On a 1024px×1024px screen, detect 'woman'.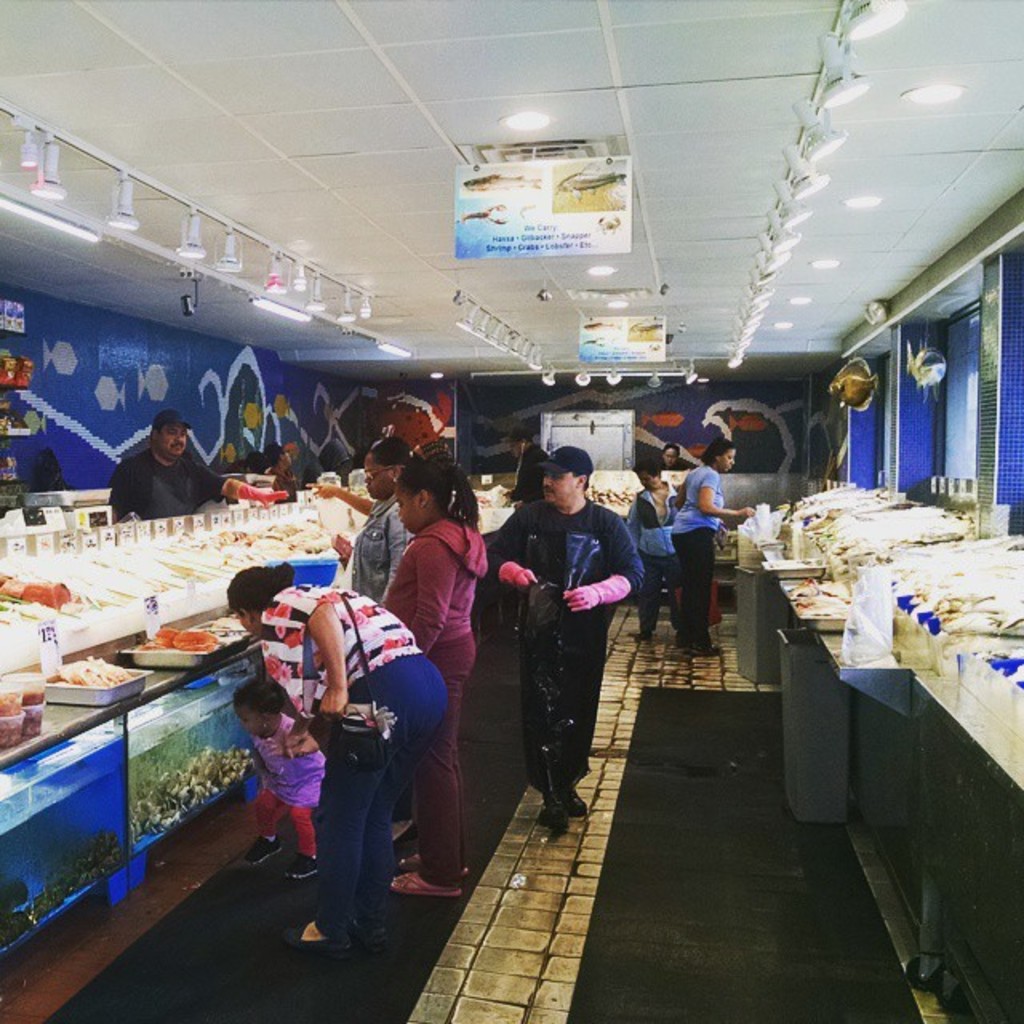
BBox(653, 443, 685, 474).
